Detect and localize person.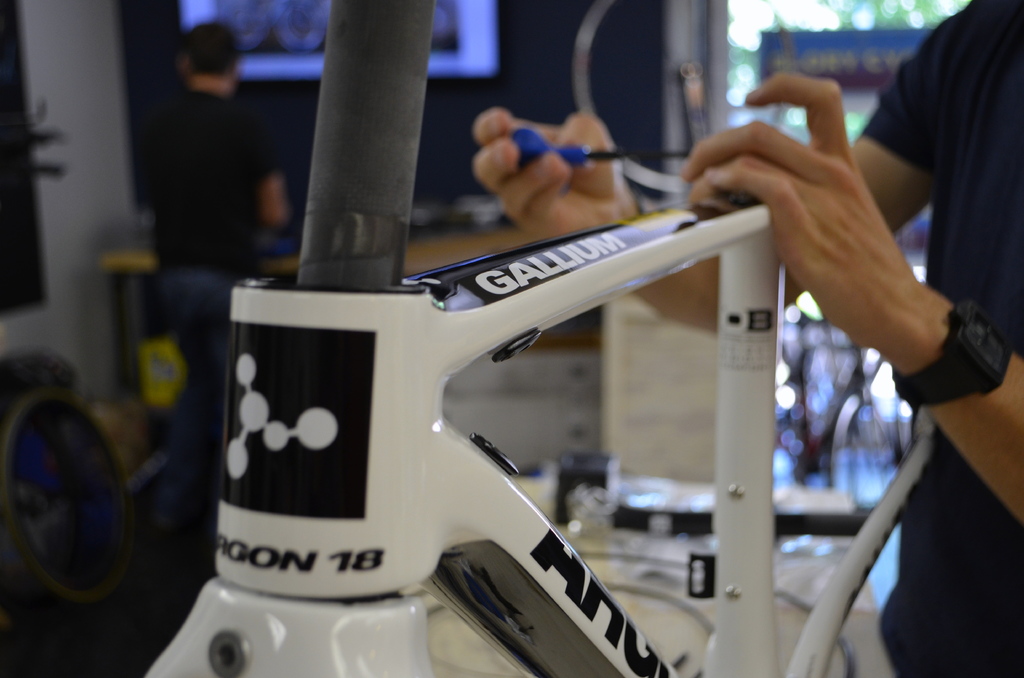
Localized at x1=139, y1=16, x2=291, y2=540.
